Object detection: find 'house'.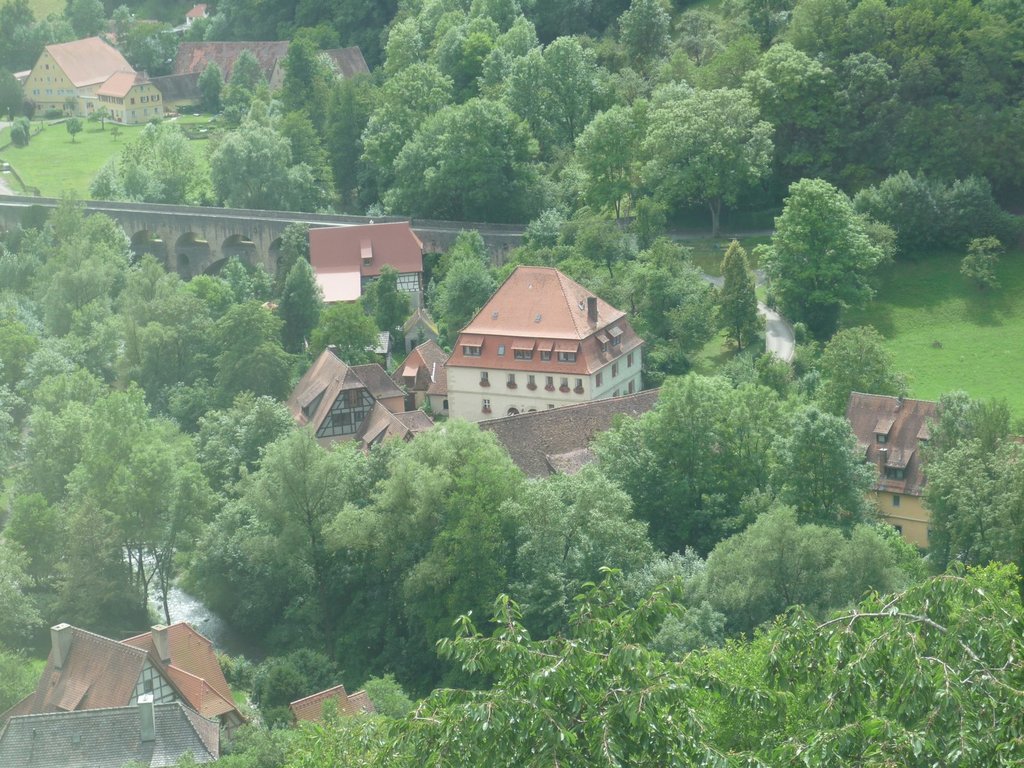
select_region(314, 42, 370, 92).
